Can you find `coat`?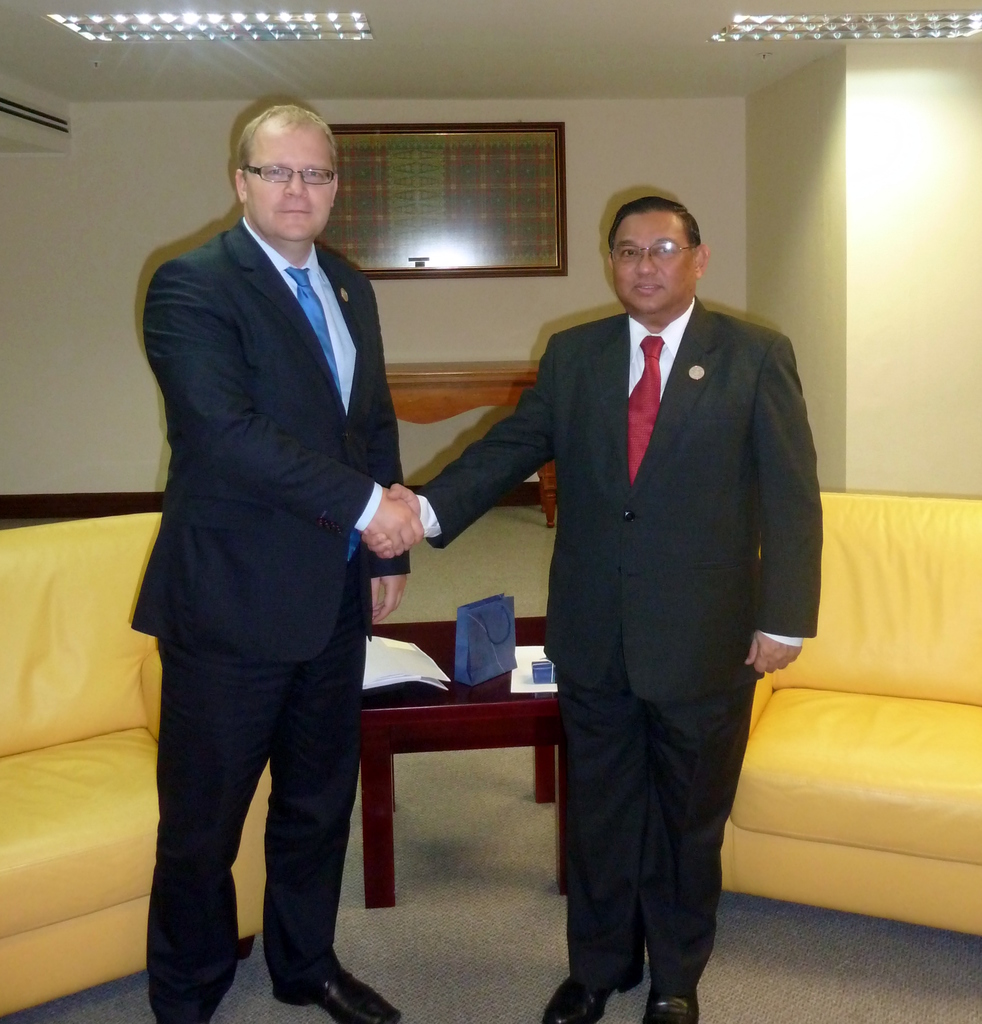
Yes, bounding box: left=403, top=286, right=816, bottom=703.
